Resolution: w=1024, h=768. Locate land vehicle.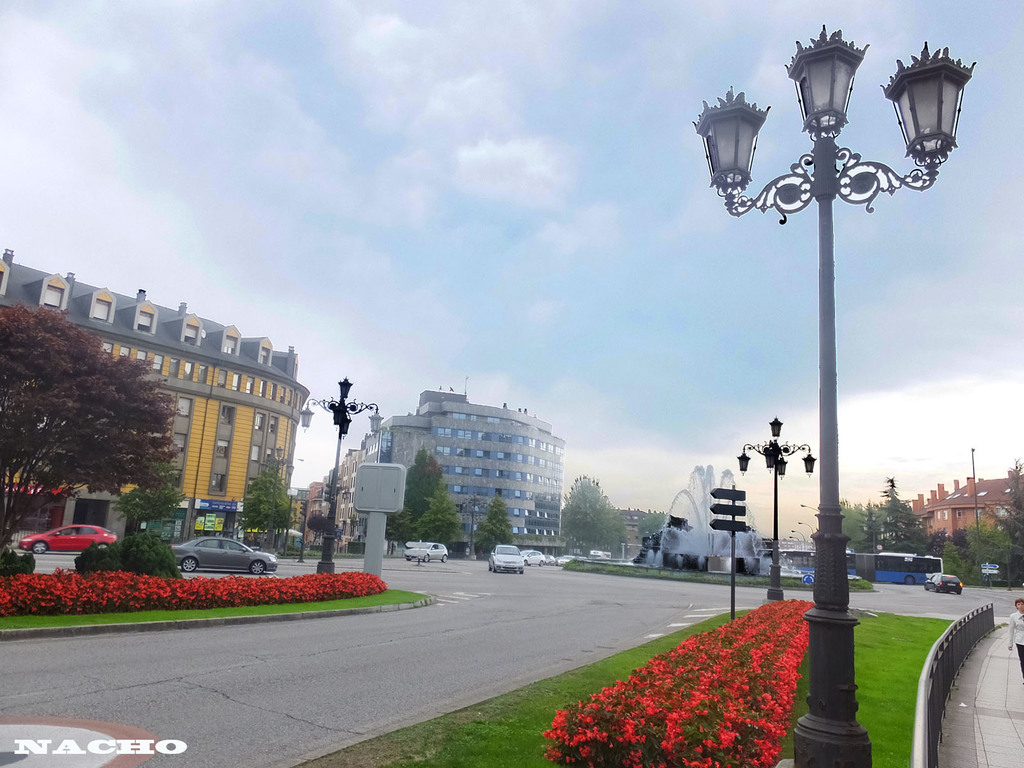
pyautogui.locateOnScreen(19, 521, 118, 552).
